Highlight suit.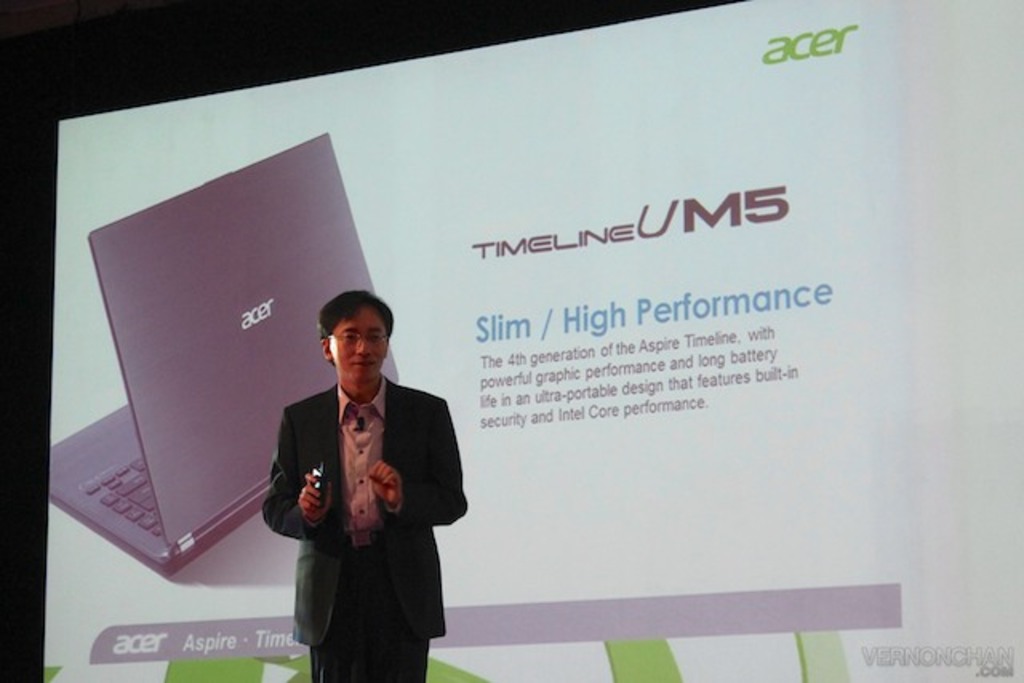
Highlighted region: crop(251, 377, 448, 619).
